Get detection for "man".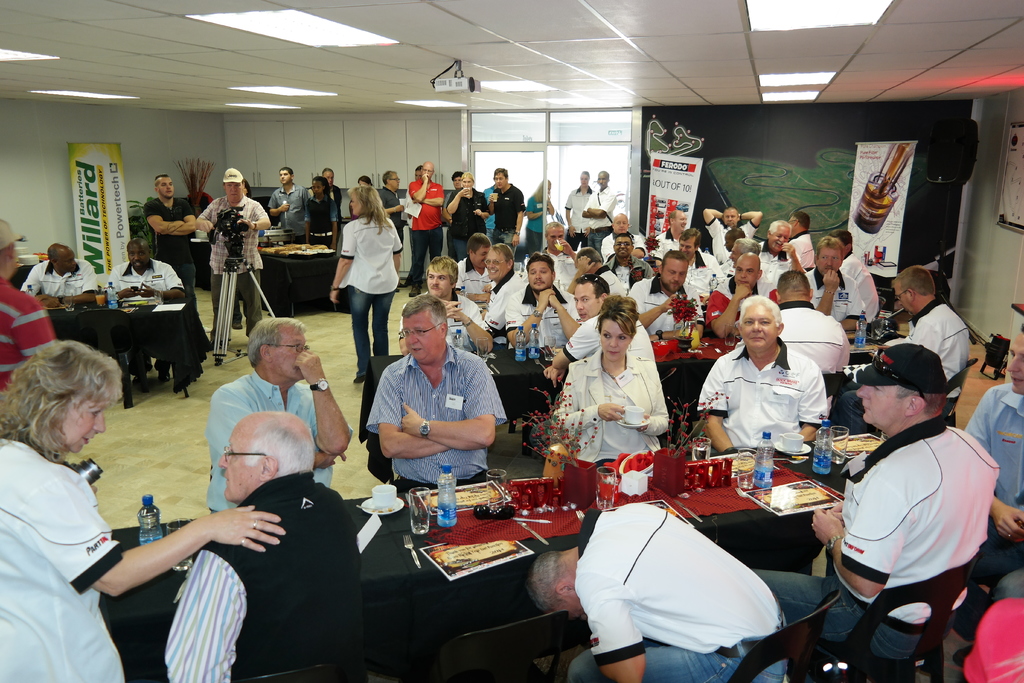
Detection: (605, 232, 655, 292).
